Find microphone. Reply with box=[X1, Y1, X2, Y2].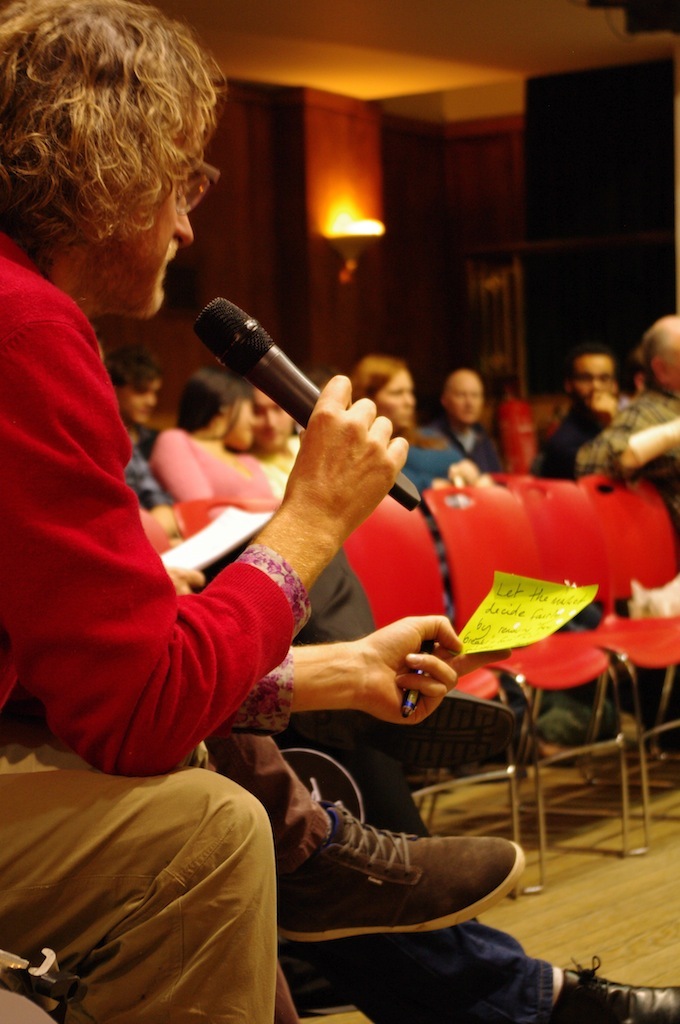
box=[167, 302, 414, 502].
